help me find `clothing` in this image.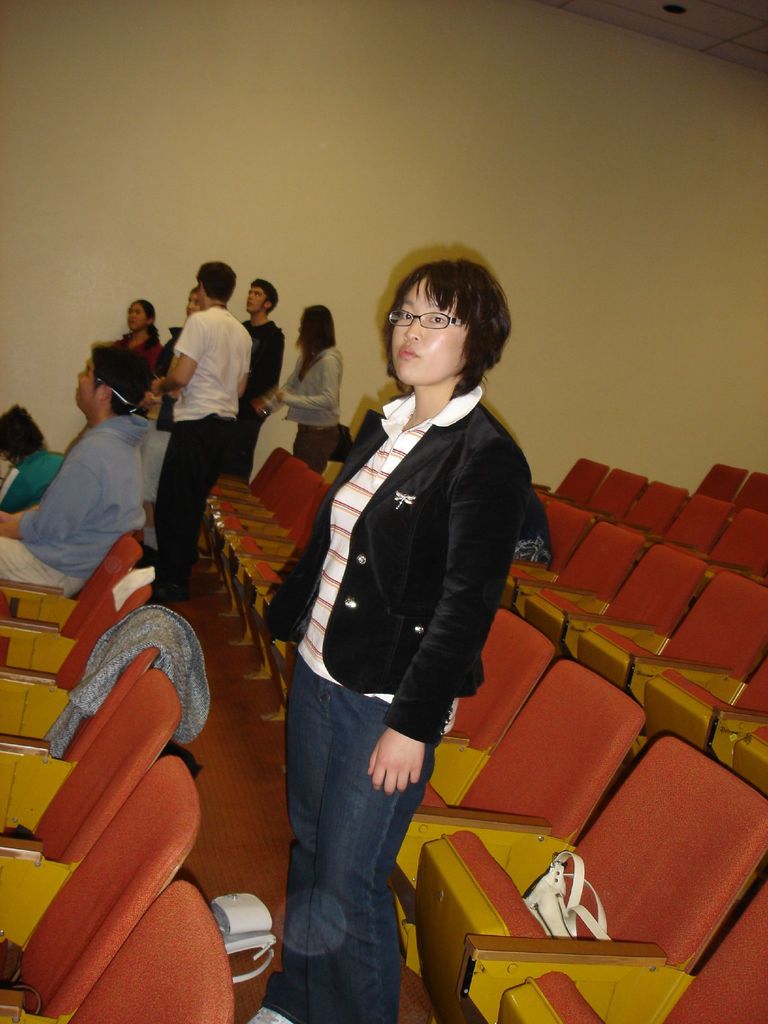
Found it: left=168, top=299, right=264, bottom=608.
